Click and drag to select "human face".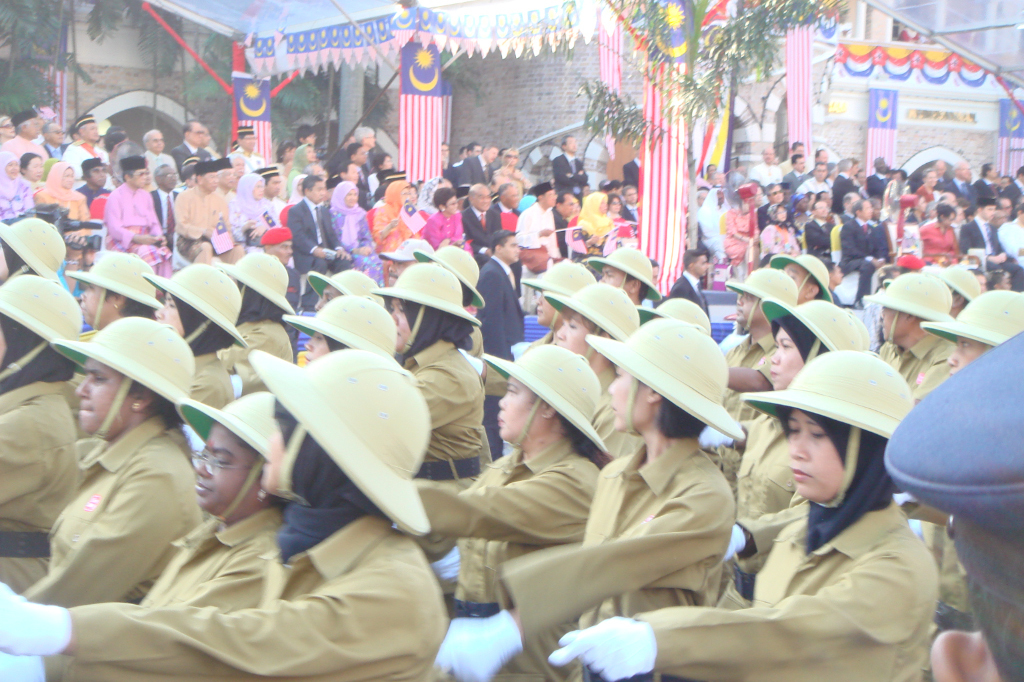
Selection: pyautogui.locateOnScreen(860, 204, 871, 217).
